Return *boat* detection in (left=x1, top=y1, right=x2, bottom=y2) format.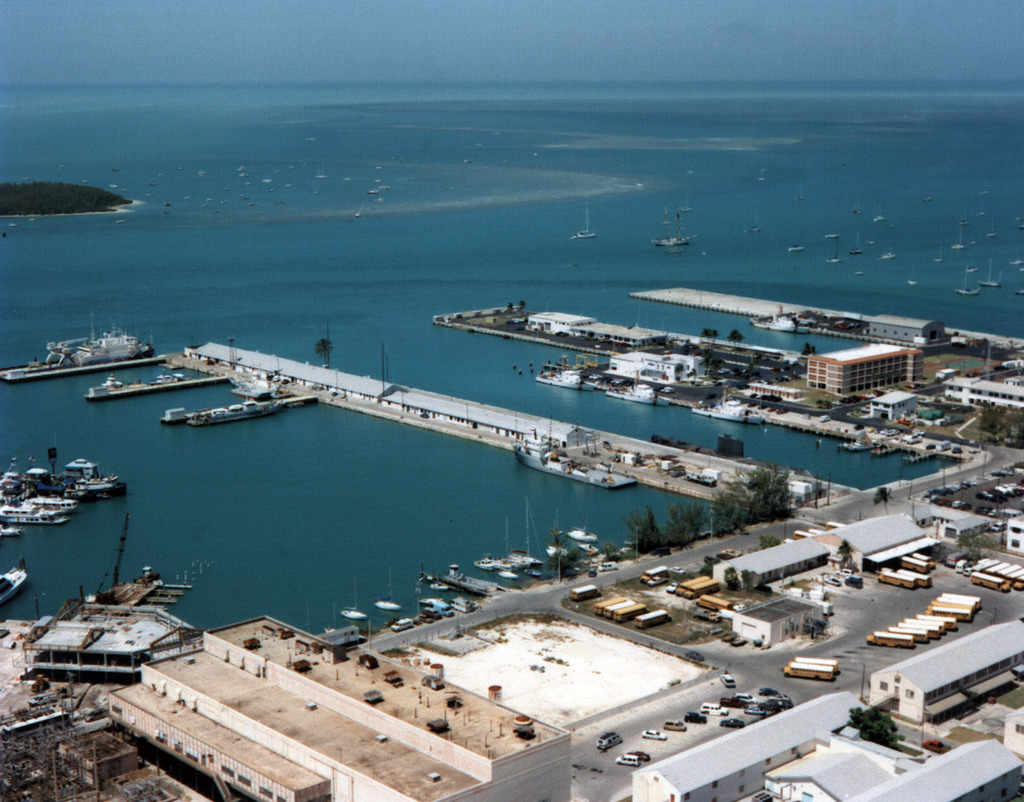
(left=449, top=186, right=454, bottom=191).
